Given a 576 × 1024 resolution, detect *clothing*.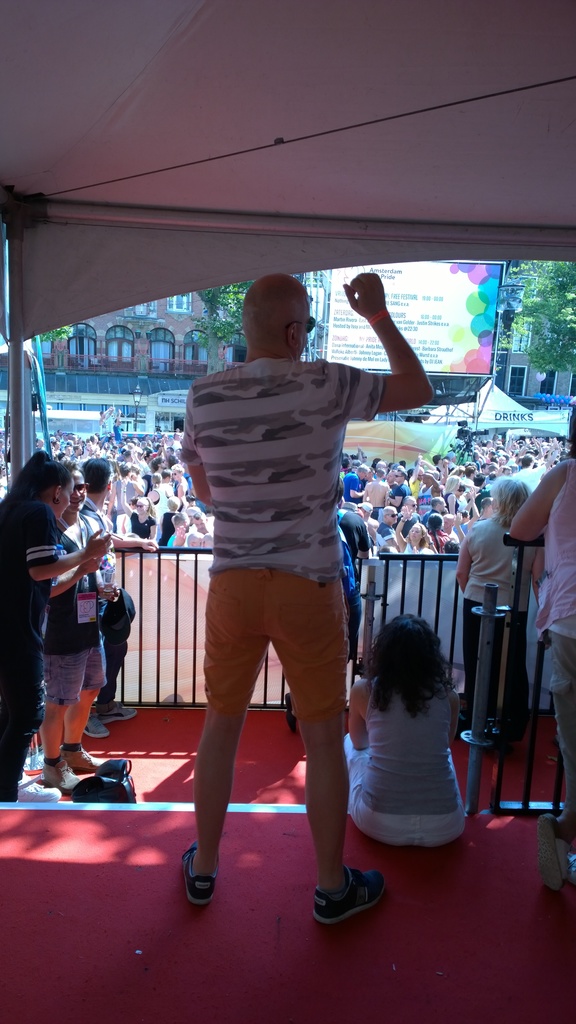
x1=42 y1=515 x2=111 y2=710.
